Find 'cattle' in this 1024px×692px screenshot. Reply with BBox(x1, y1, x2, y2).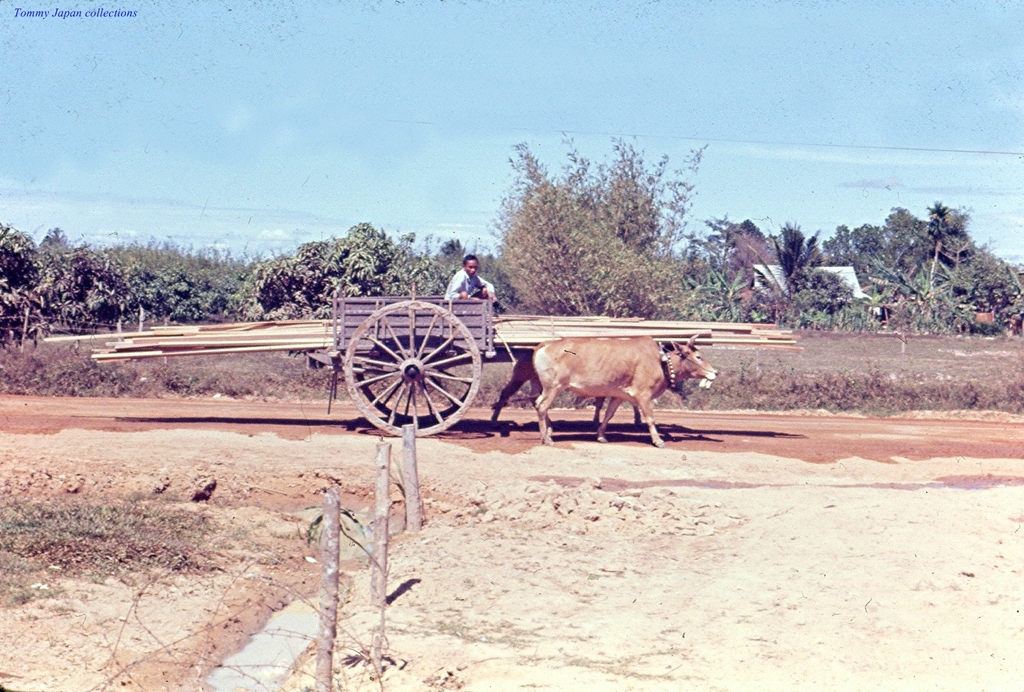
BBox(488, 352, 644, 432).
